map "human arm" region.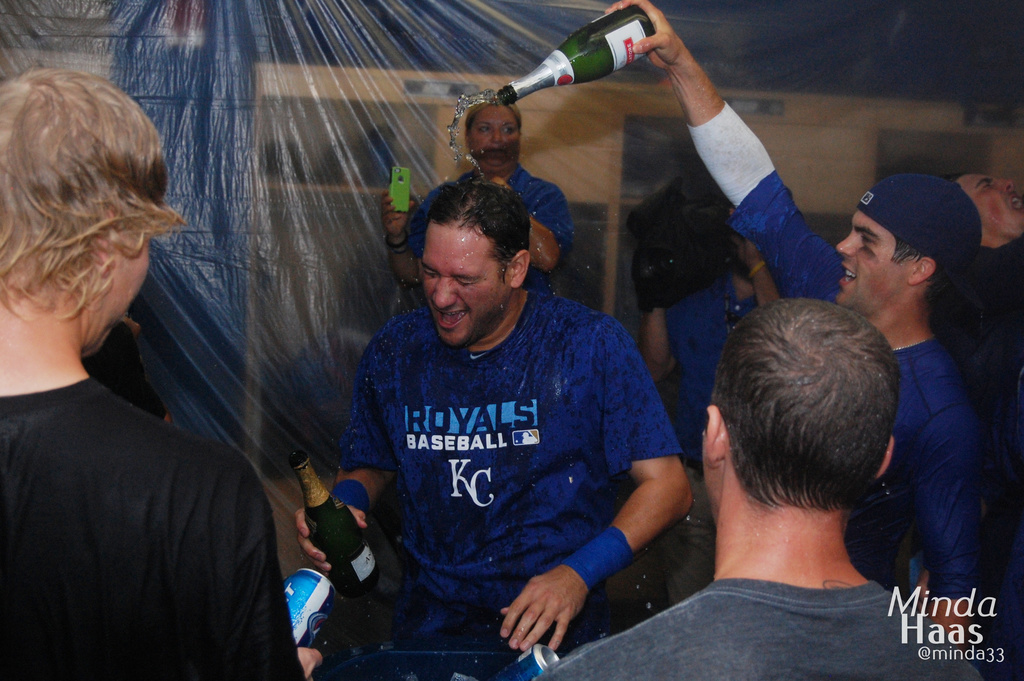
Mapped to bbox=(915, 416, 983, 648).
